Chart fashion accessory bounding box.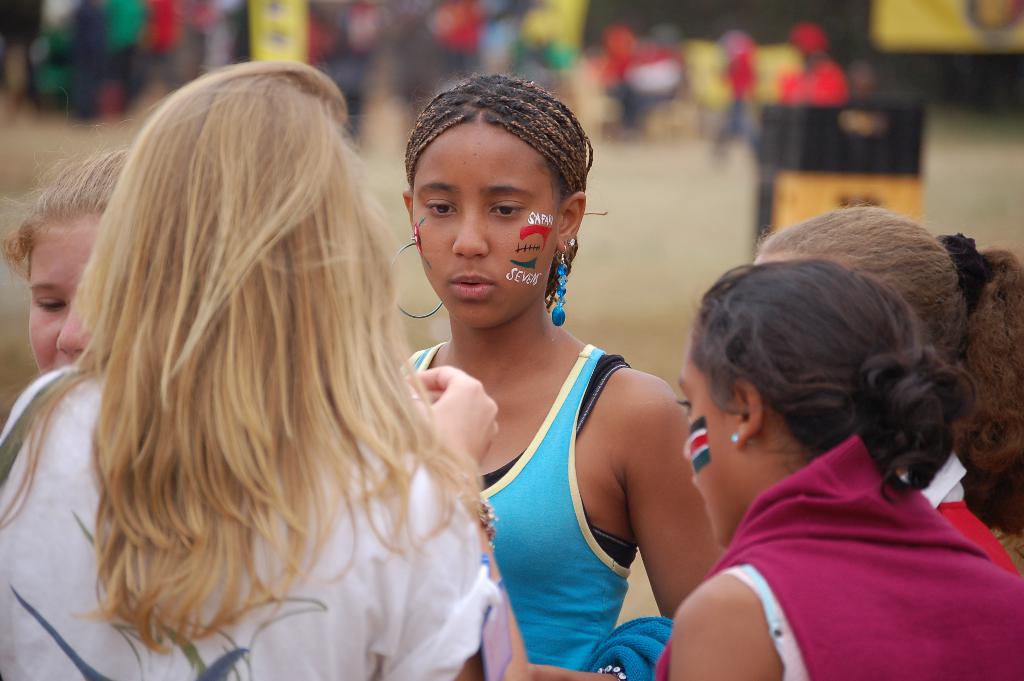
Charted: [593, 663, 630, 680].
